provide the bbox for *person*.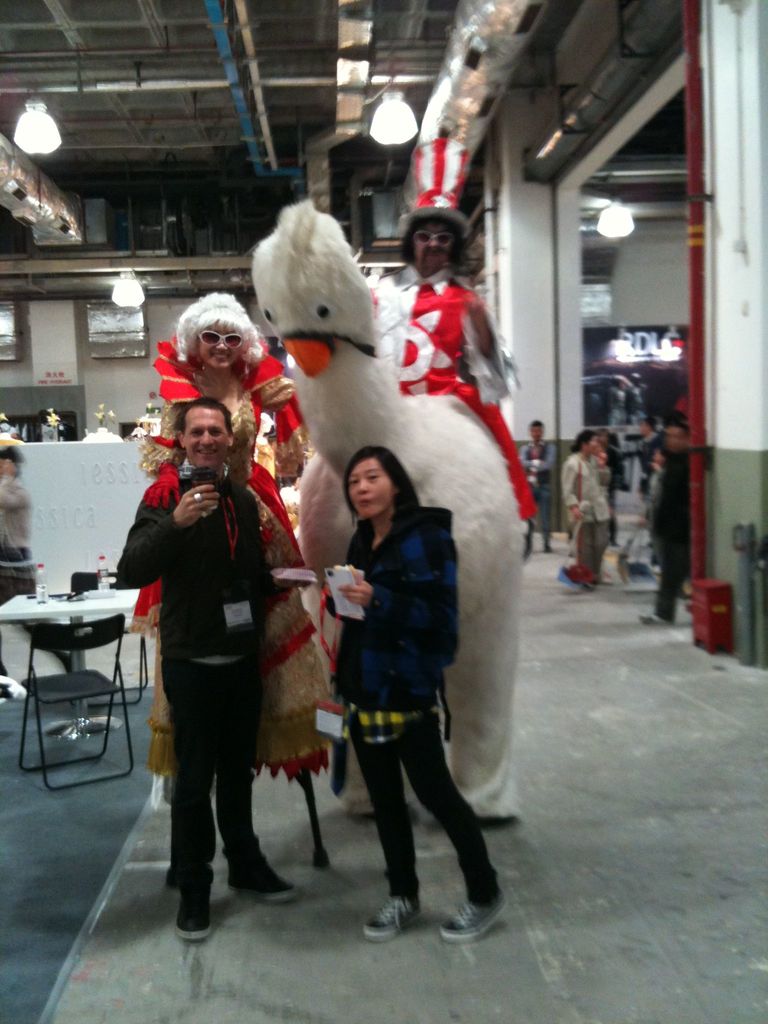
rect(117, 400, 301, 931).
